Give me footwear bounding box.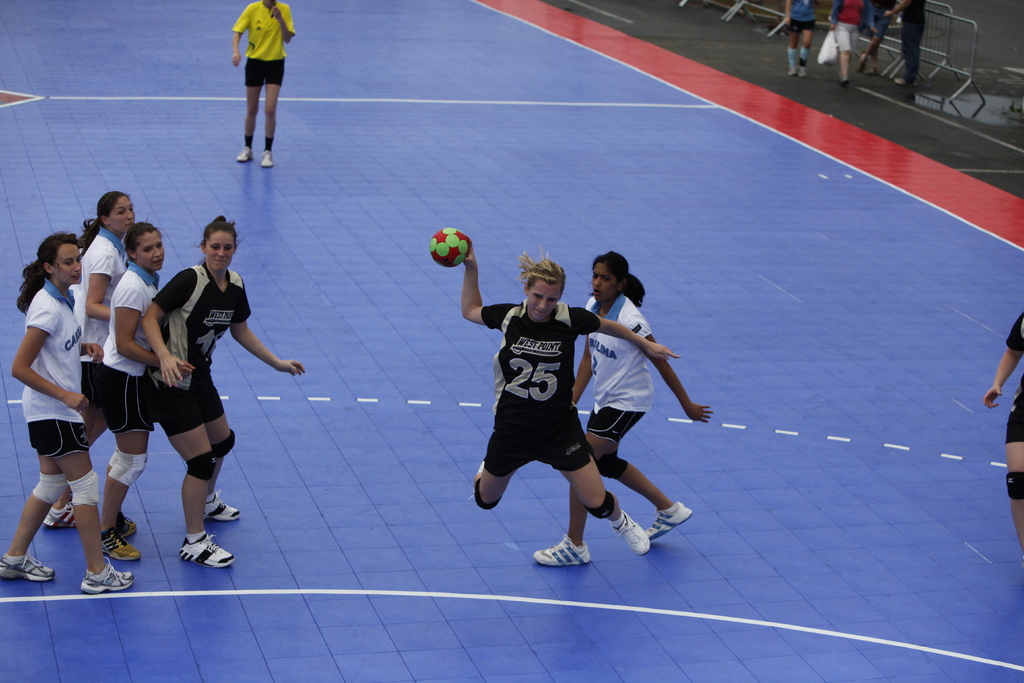
612/514/650/552.
